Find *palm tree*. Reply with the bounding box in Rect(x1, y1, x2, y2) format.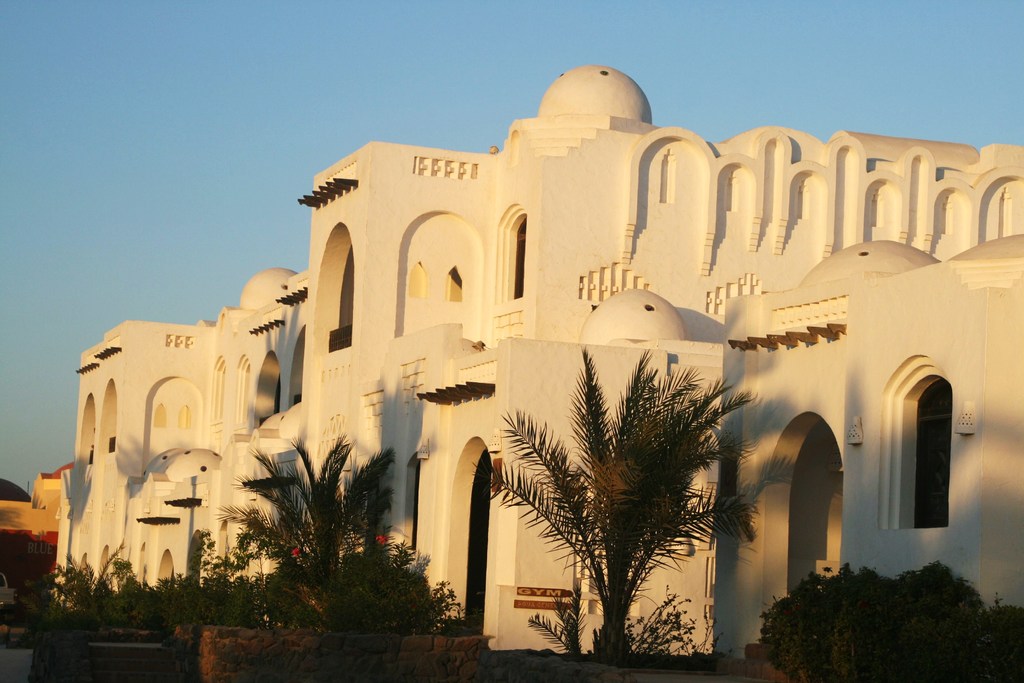
Rect(207, 438, 388, 621).
